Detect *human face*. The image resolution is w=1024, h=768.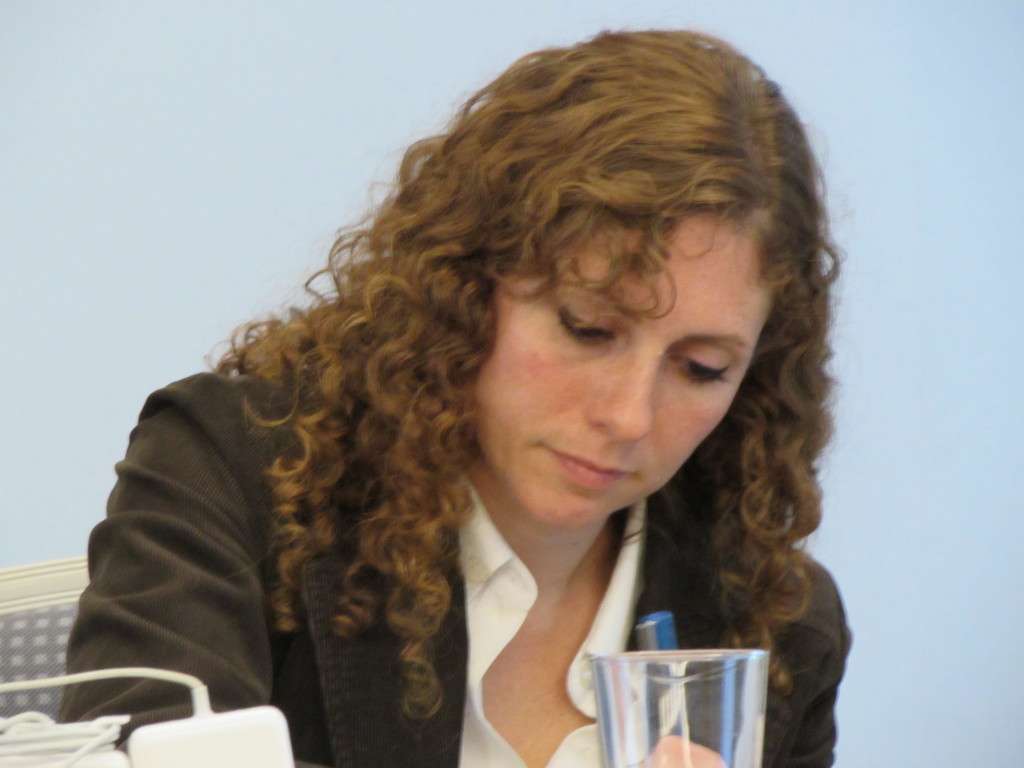
476/195/783/534.
